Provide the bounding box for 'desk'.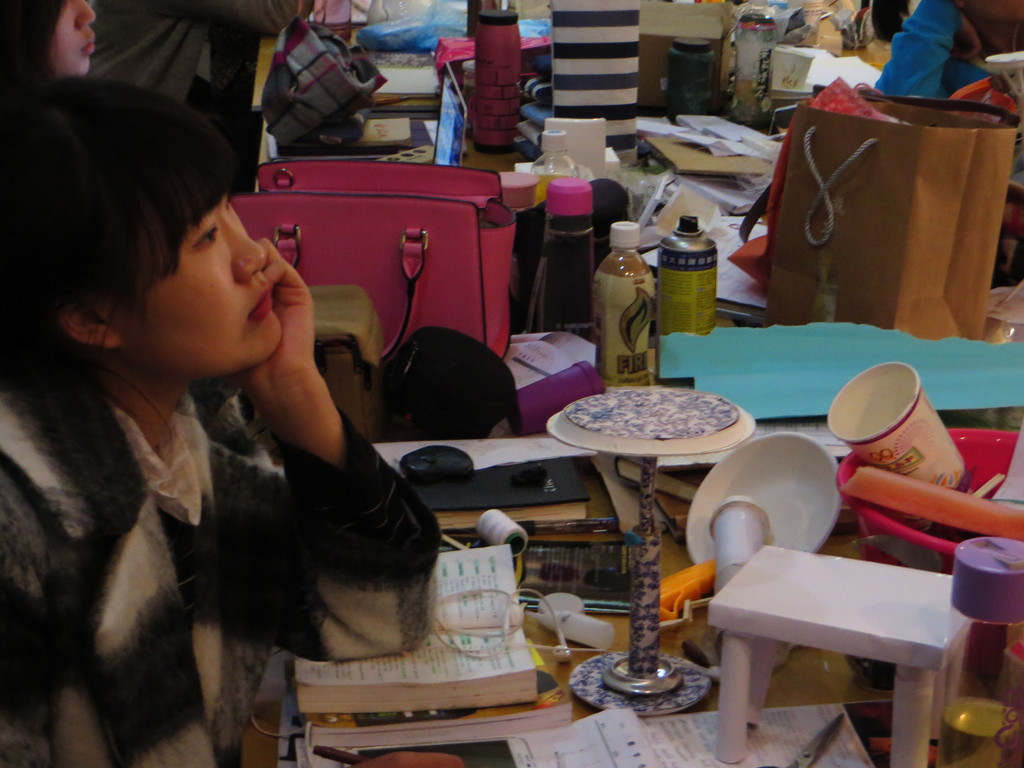
<bbox>712, 543, 972, 761</bbox>.
